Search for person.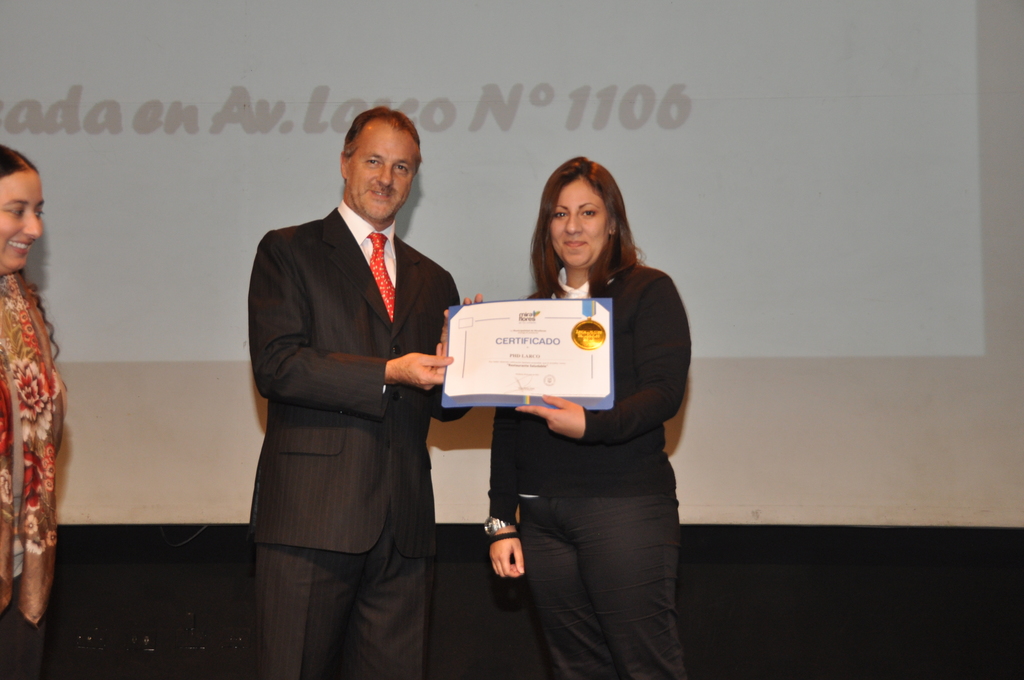
Found at left=241, top=103, right=484, bottom=679.
